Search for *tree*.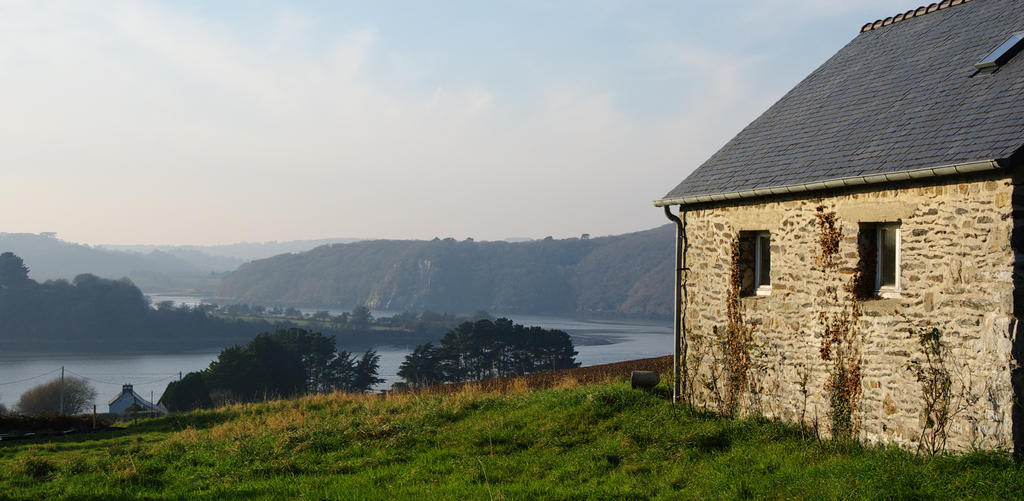
Found at 383/315/588/390.
